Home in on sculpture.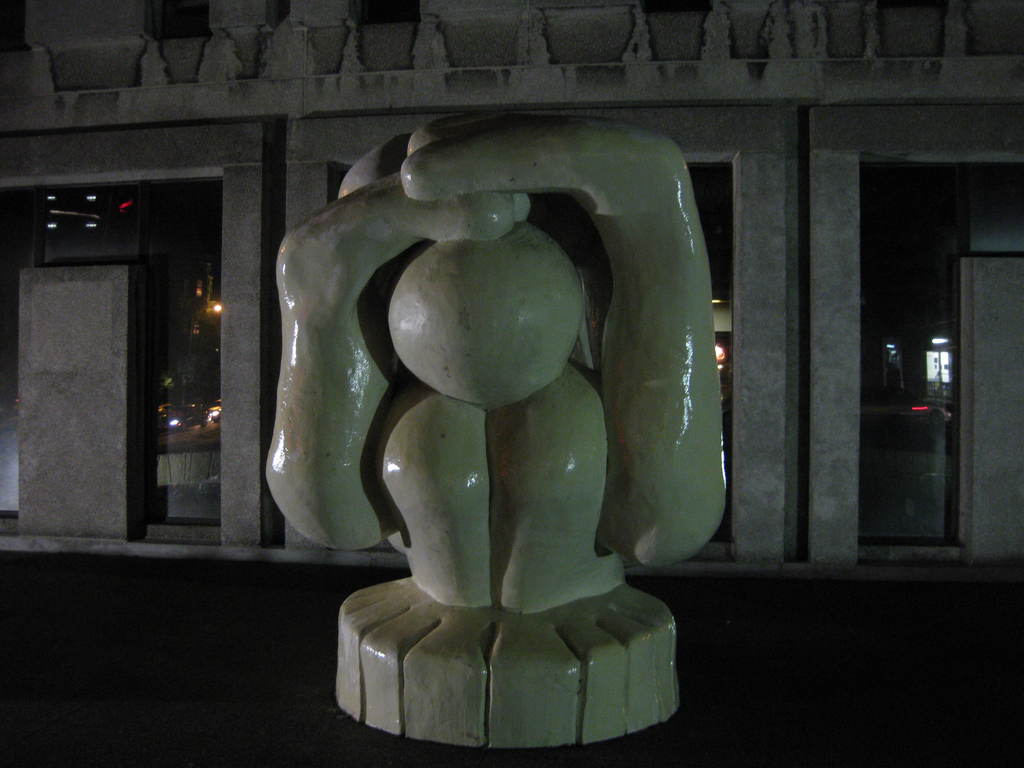
Homed in at left=251, top=70, right=767, bottom=733.
